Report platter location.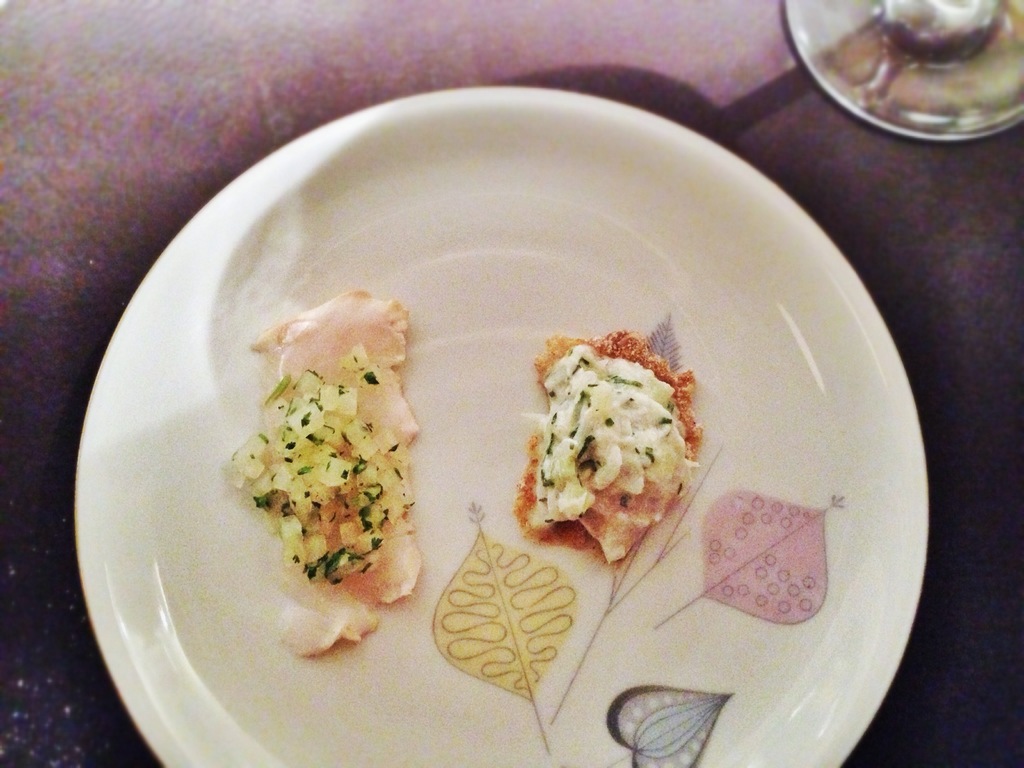
Report: locate(74, 87, 927, 767).
